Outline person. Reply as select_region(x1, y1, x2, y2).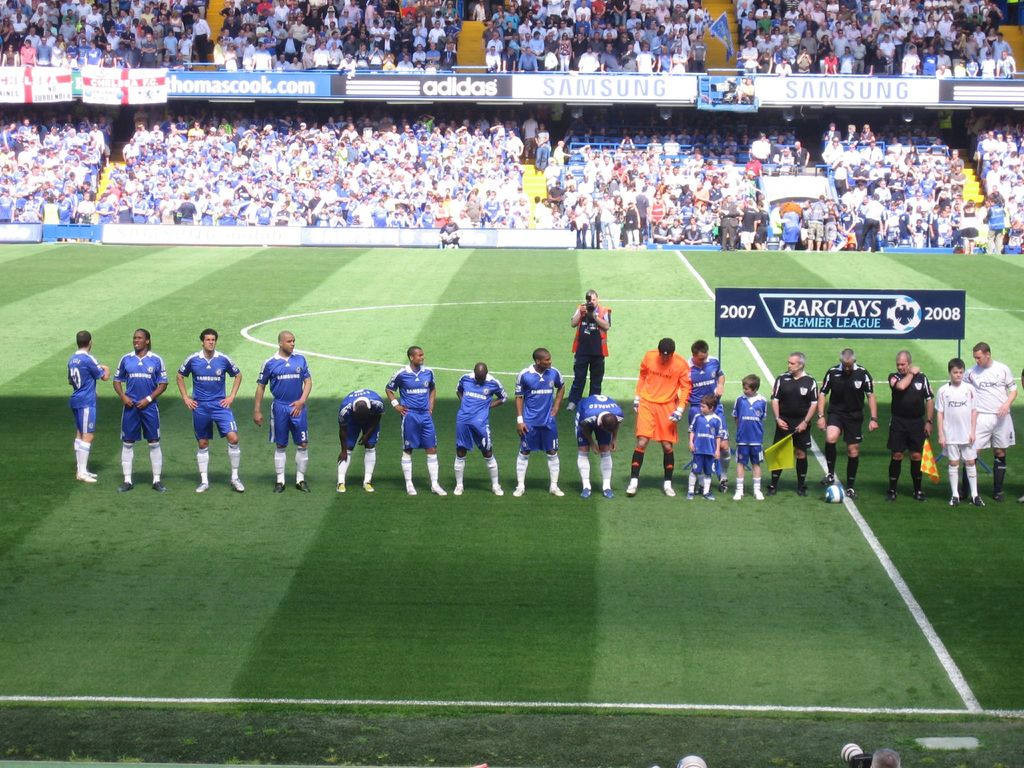
select_region(776, 151, 794, 170).
